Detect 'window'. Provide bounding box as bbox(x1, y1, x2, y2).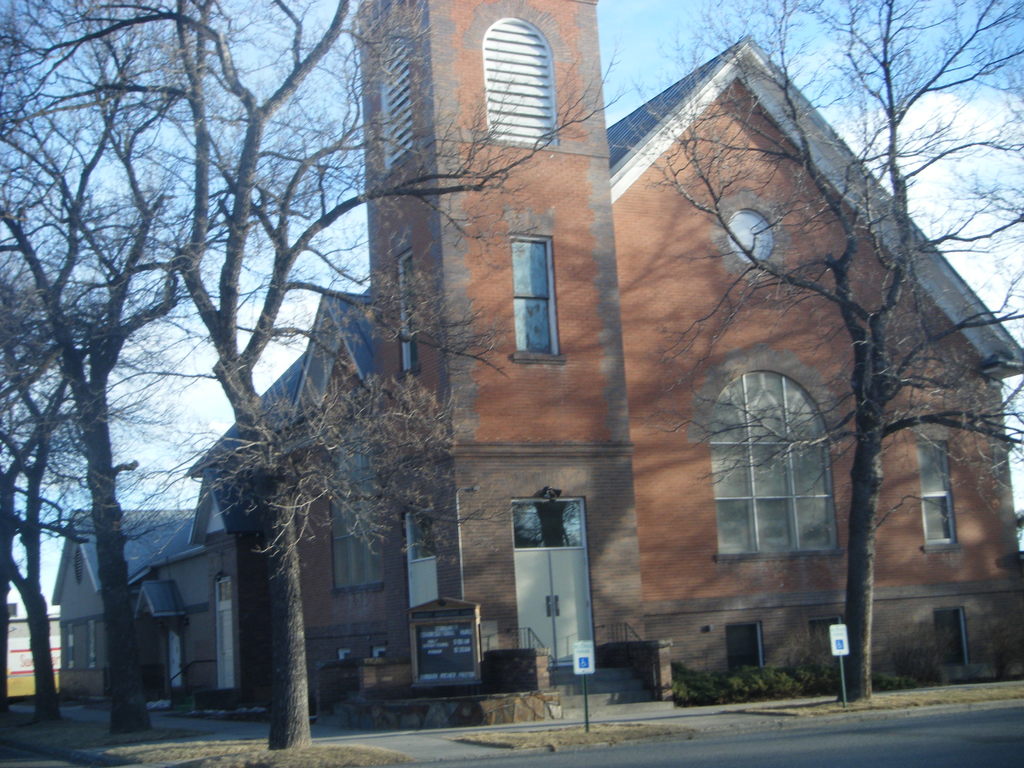
bbox(931, 611, 975, 683).
